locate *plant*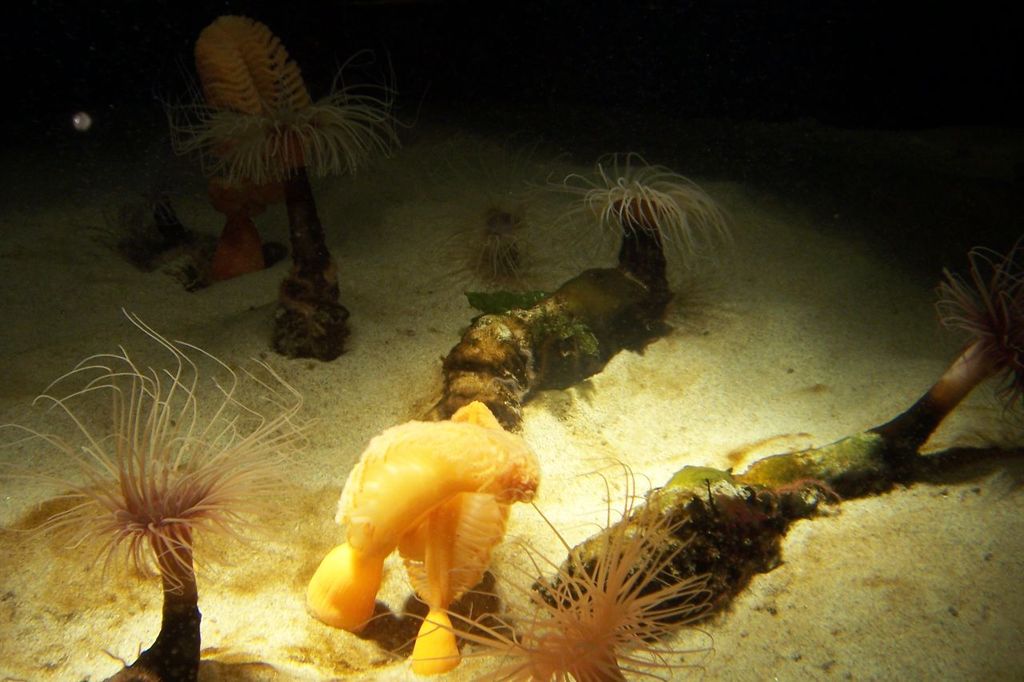
crop(182, 11, 397, 358)
